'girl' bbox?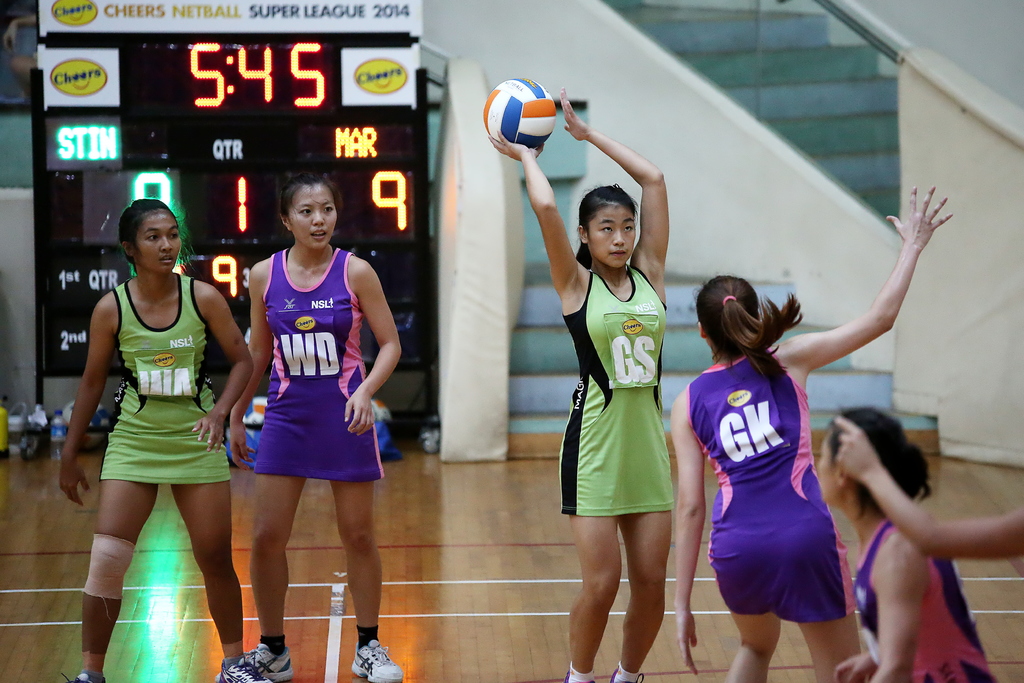
box(56, 197, 256, 682)
